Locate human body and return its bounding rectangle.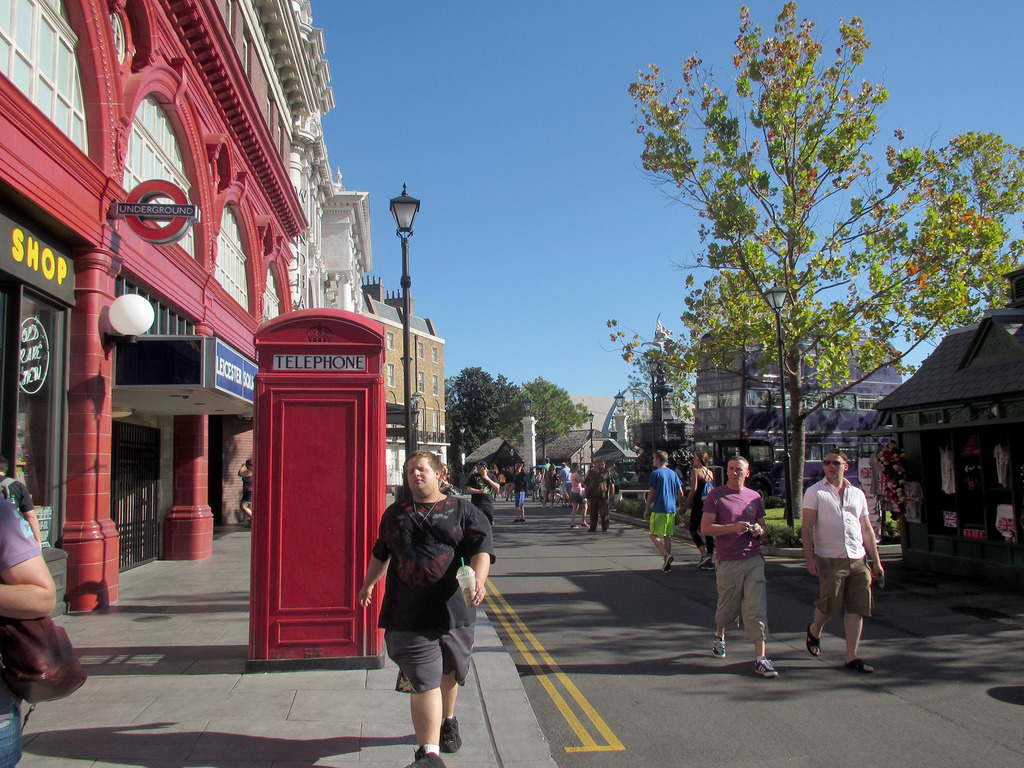
[545, 456, 558, 504].
